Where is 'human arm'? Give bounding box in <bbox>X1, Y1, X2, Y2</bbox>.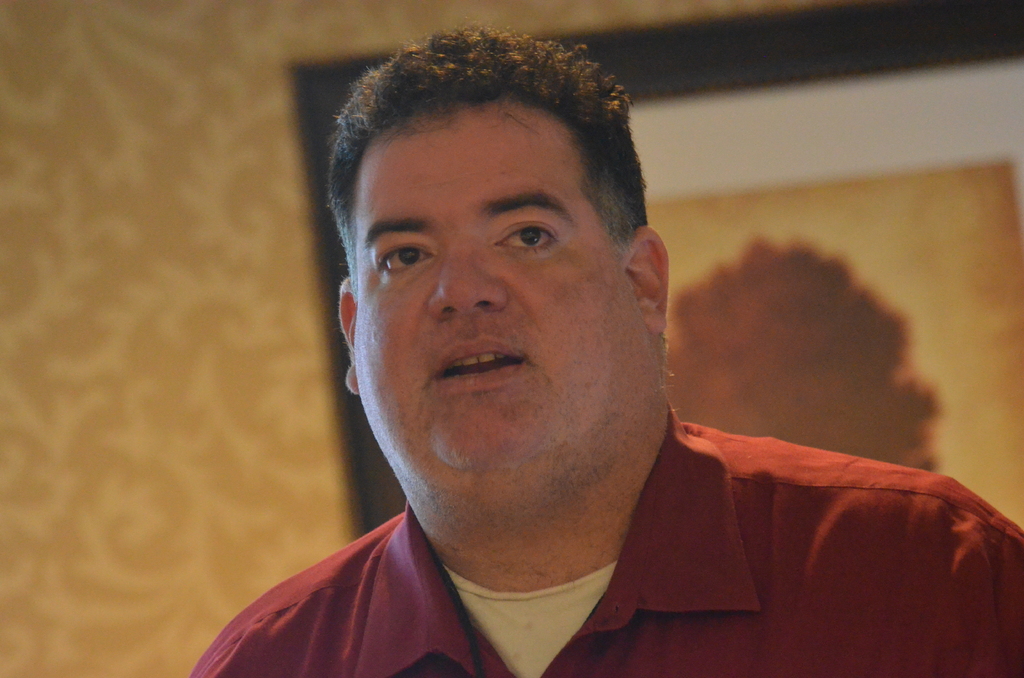
<bbox>938, 492, 1021, 677</bbox>.
